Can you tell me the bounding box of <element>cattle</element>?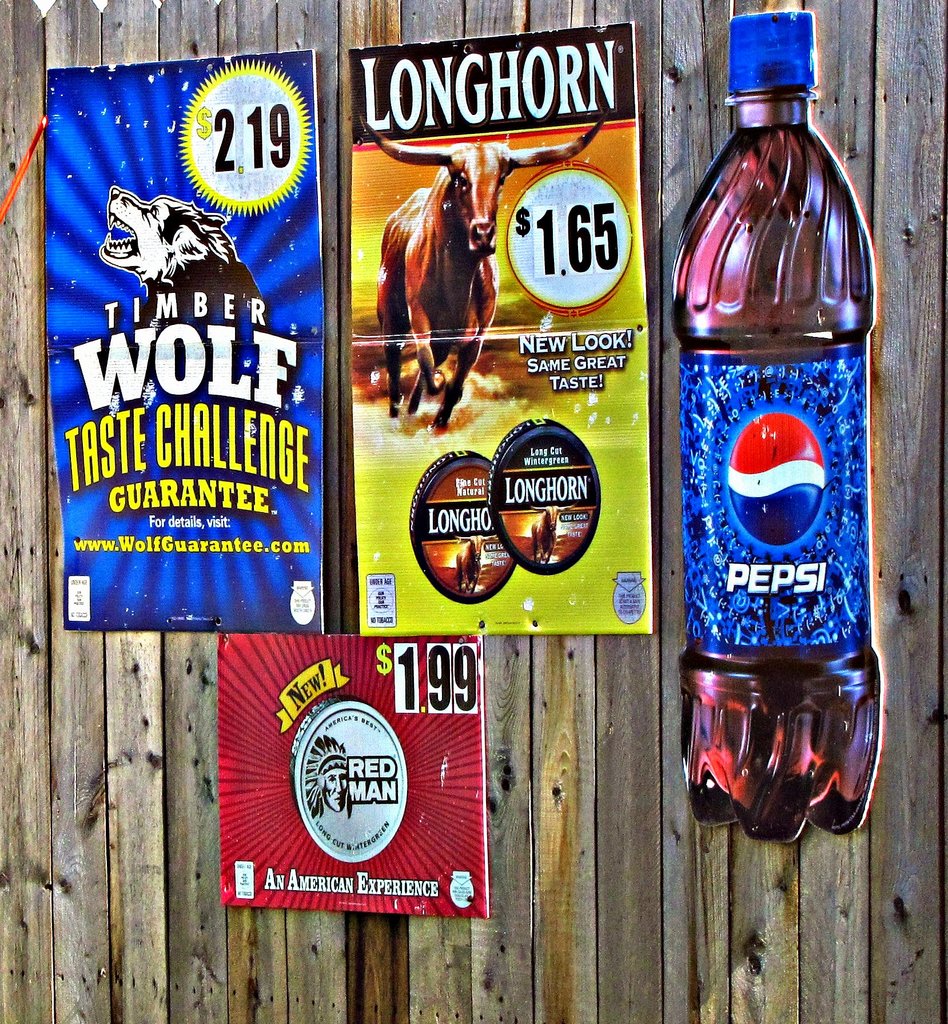
x1=532 y1=507 x2=574 y2=564.
